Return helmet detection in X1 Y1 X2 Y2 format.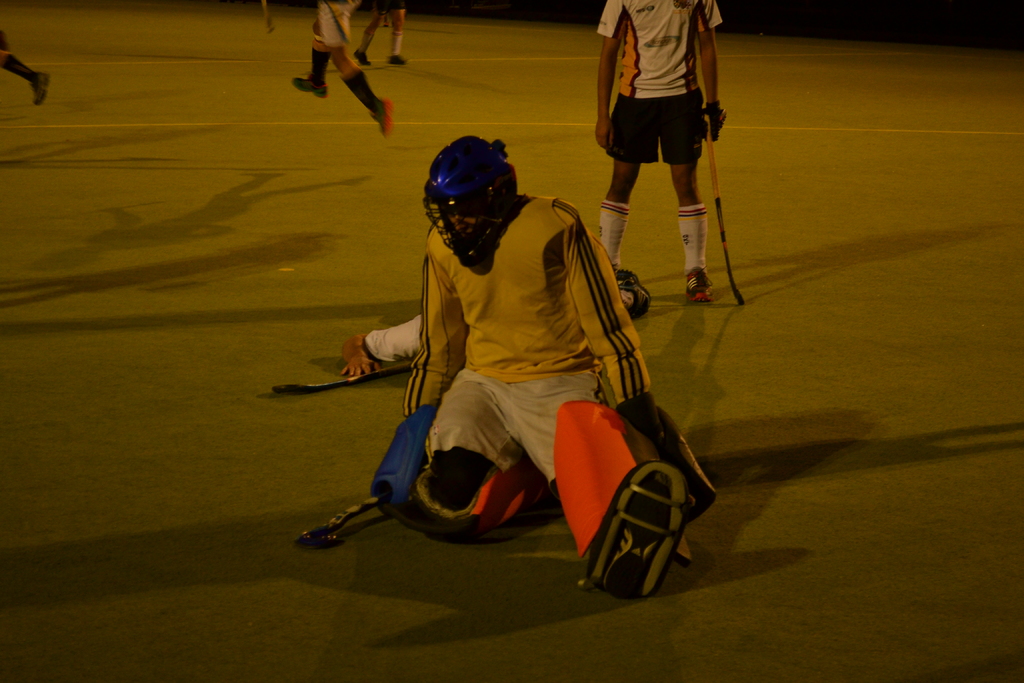
423 134 542 259.
